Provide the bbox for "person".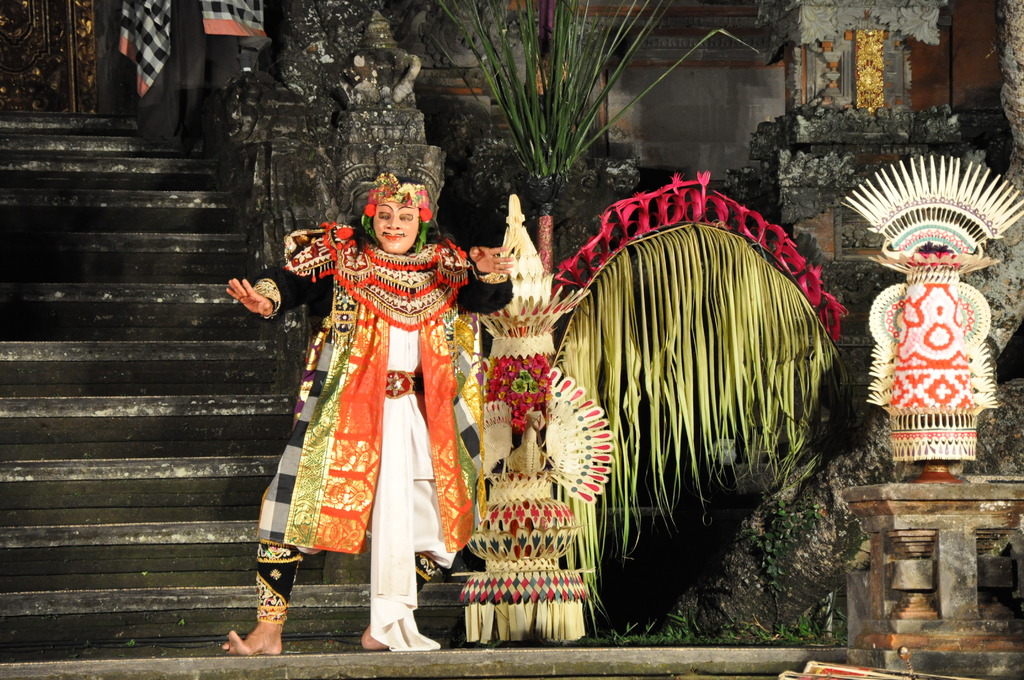
select_region(221, 168, 514, 654).
